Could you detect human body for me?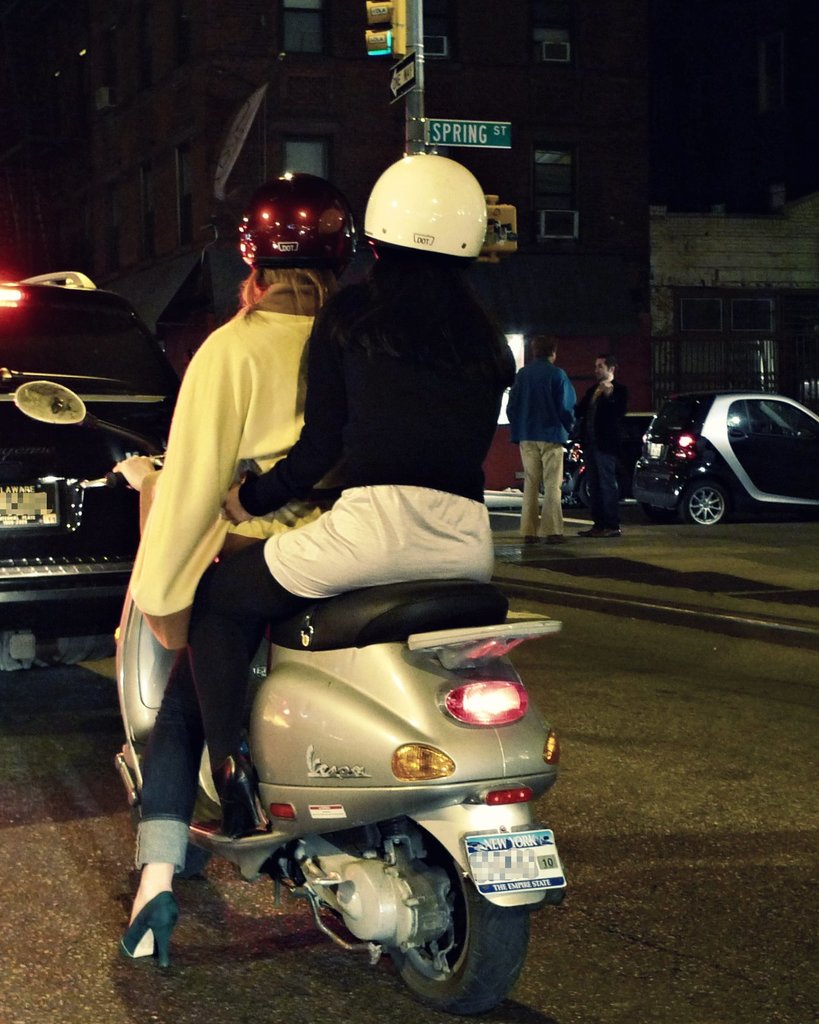
Detection result: [left=574, top=354, right=616, bottom=543].
